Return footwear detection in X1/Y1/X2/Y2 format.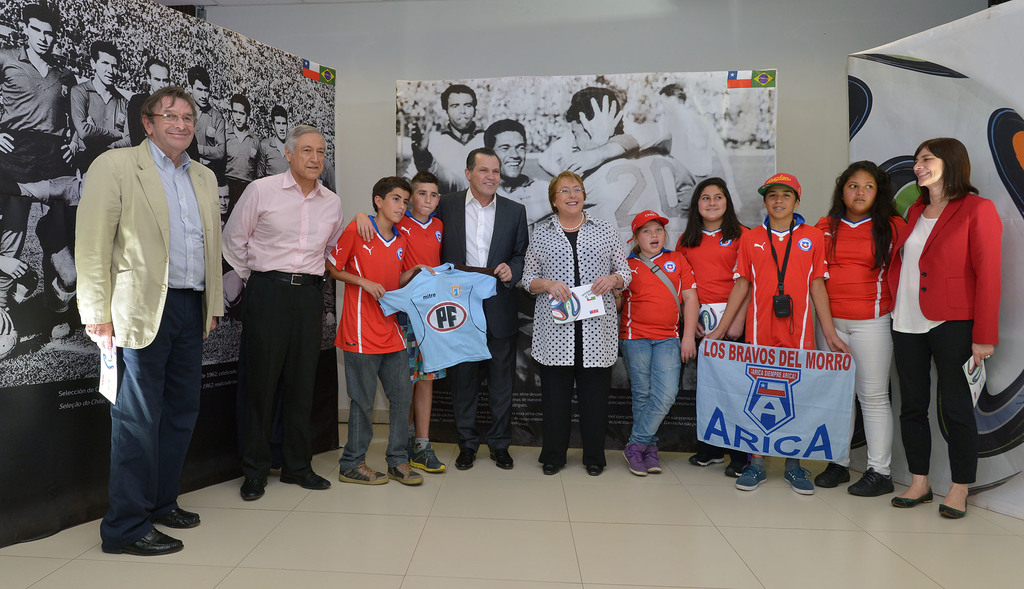
588/462/604/476.
